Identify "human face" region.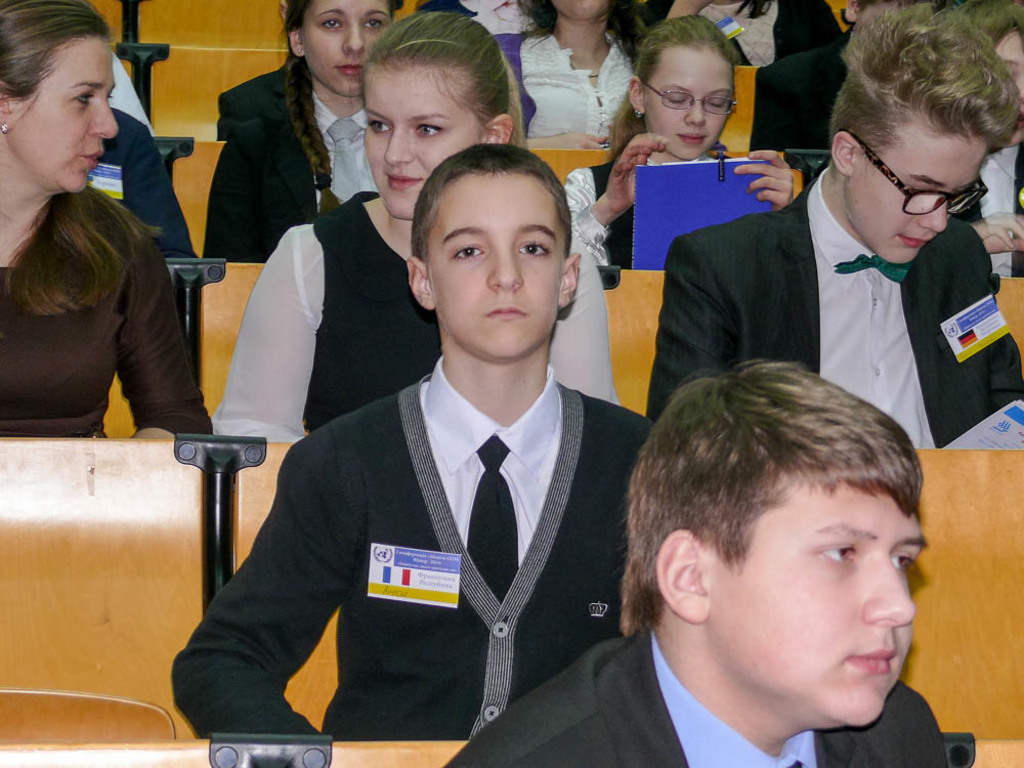
Region: <region>362, 65, 482, 220</region>.
